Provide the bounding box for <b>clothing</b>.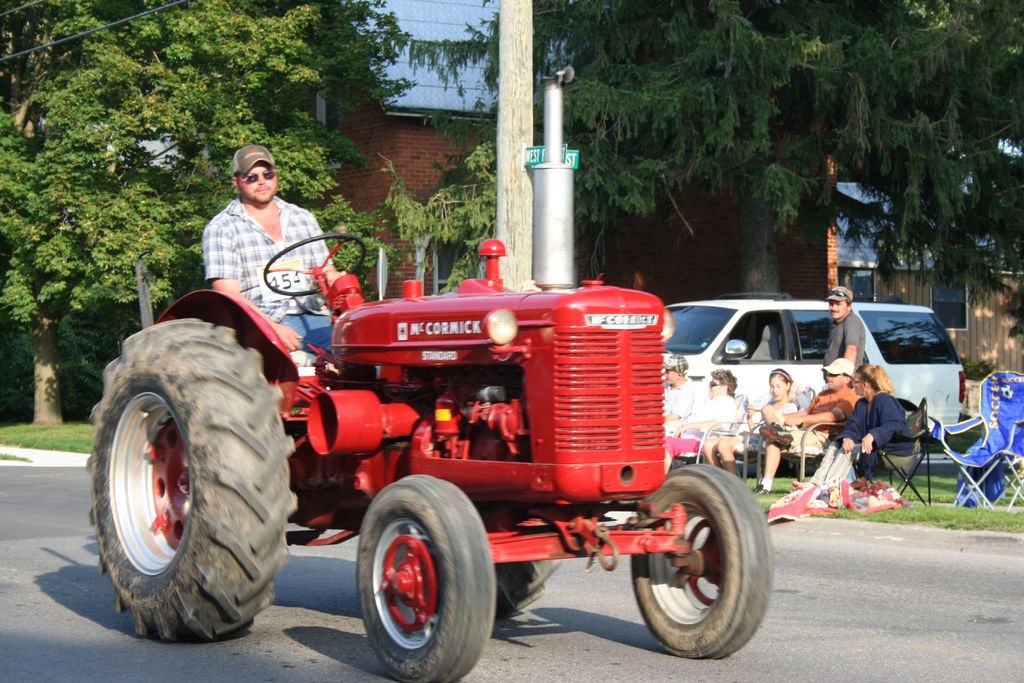
(left=811, top=391, right=911, bottom=487).
